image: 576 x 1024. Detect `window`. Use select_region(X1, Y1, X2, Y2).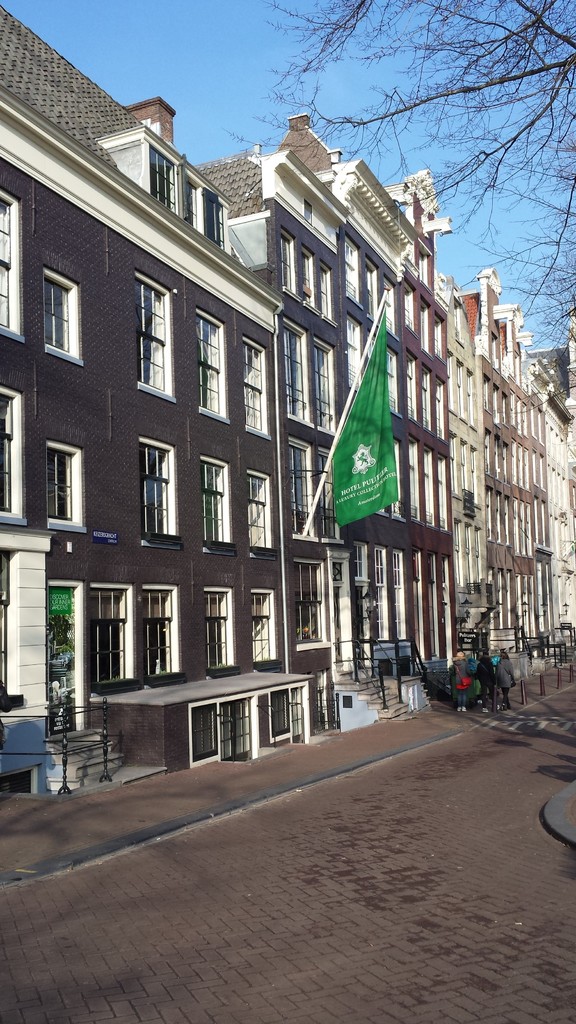
select_region(189, 700, 219, 764).
